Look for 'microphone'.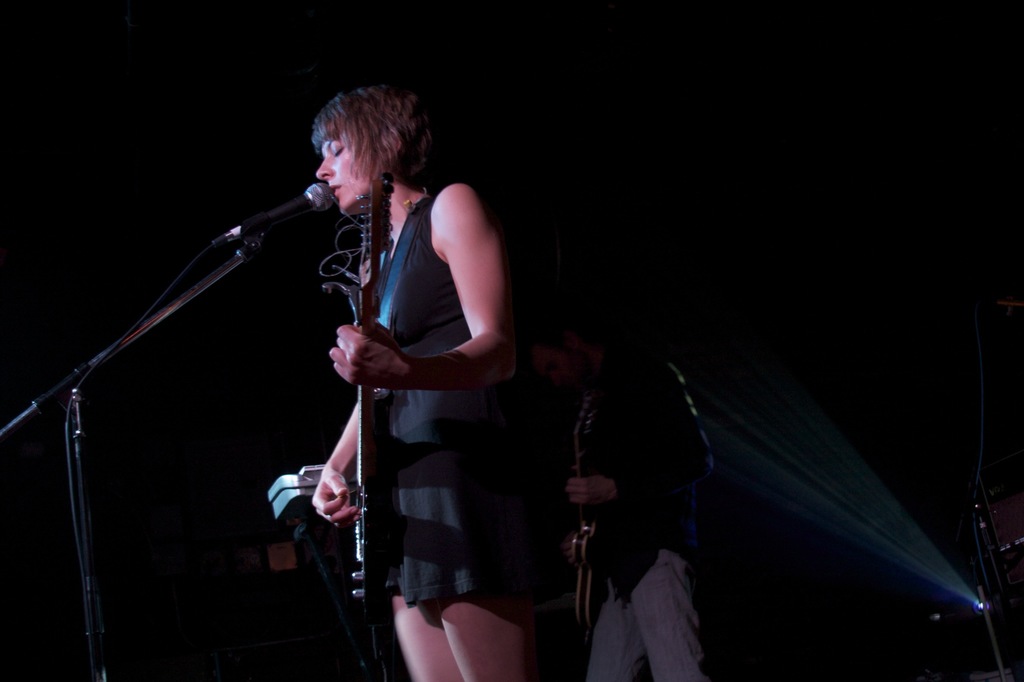
Found: region(218, 178, 340, 239).
